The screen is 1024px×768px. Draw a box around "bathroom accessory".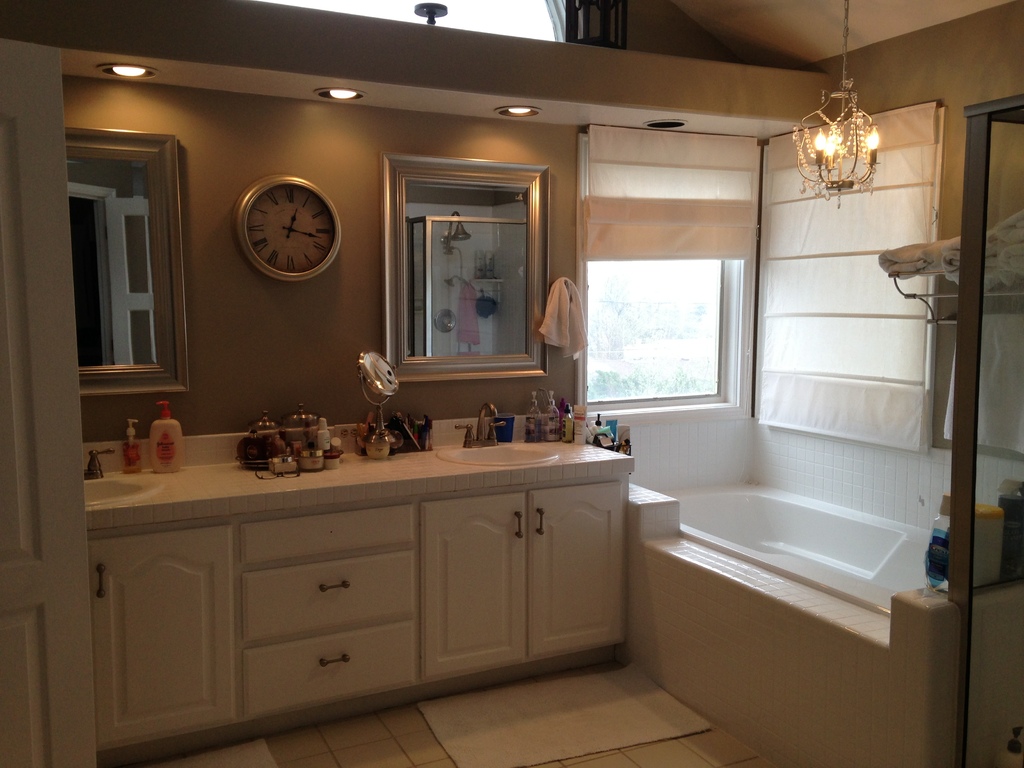
(x1=435, y1=427, x2=562, y2=480).
